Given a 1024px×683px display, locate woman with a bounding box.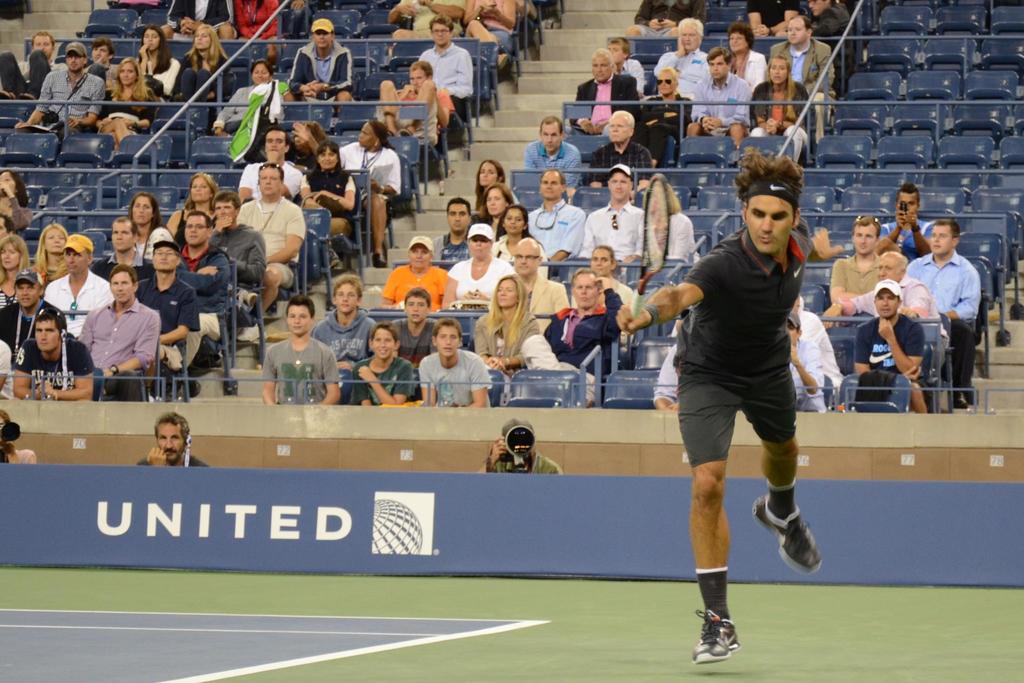
Located: 630 177 700 260.
